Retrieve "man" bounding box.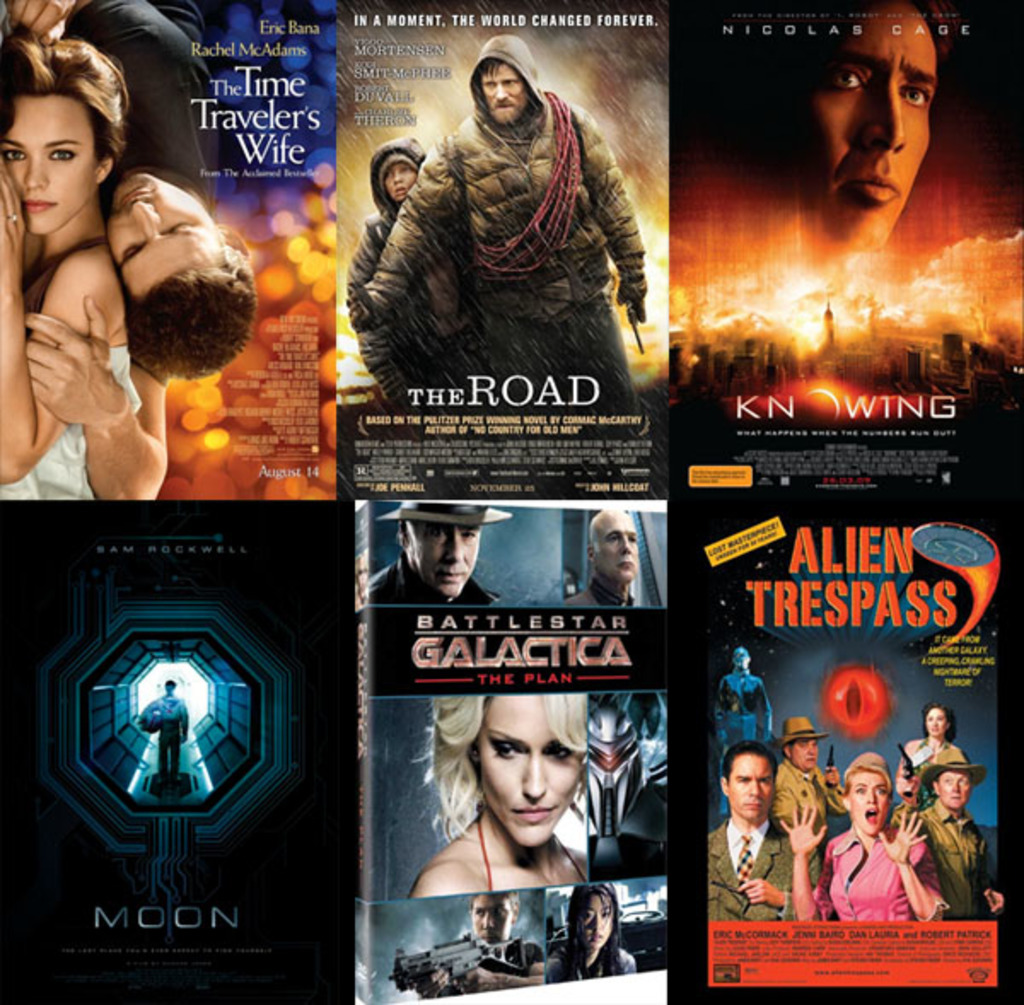
Bounding box: <box>775,0,937,246</box>.
